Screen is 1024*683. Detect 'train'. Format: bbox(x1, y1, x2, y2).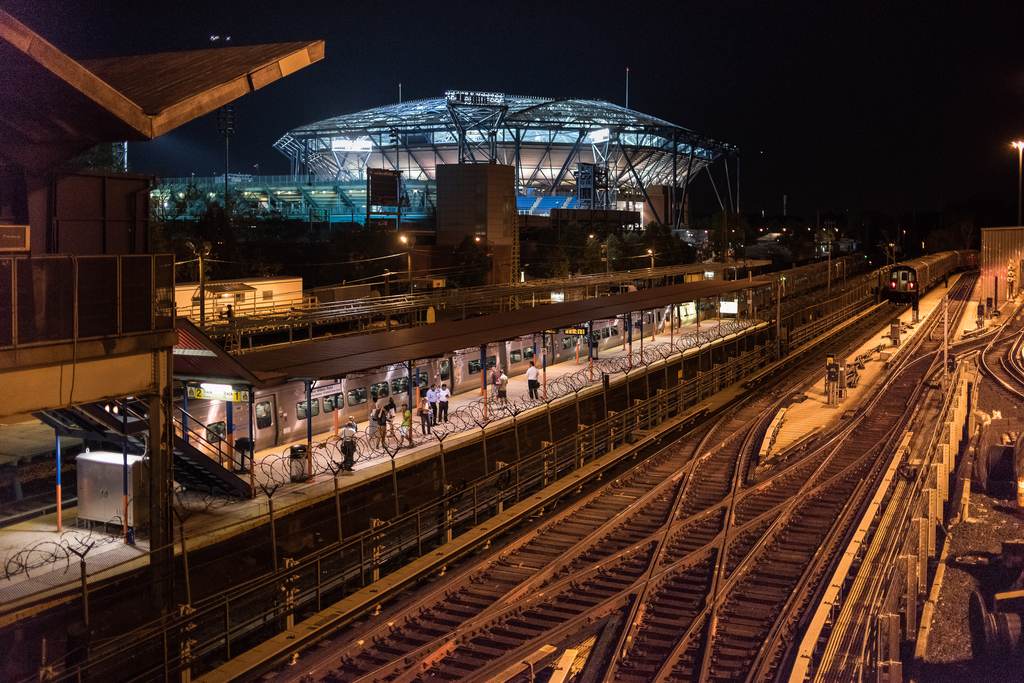
bbox(885, 248, 980, 300).
